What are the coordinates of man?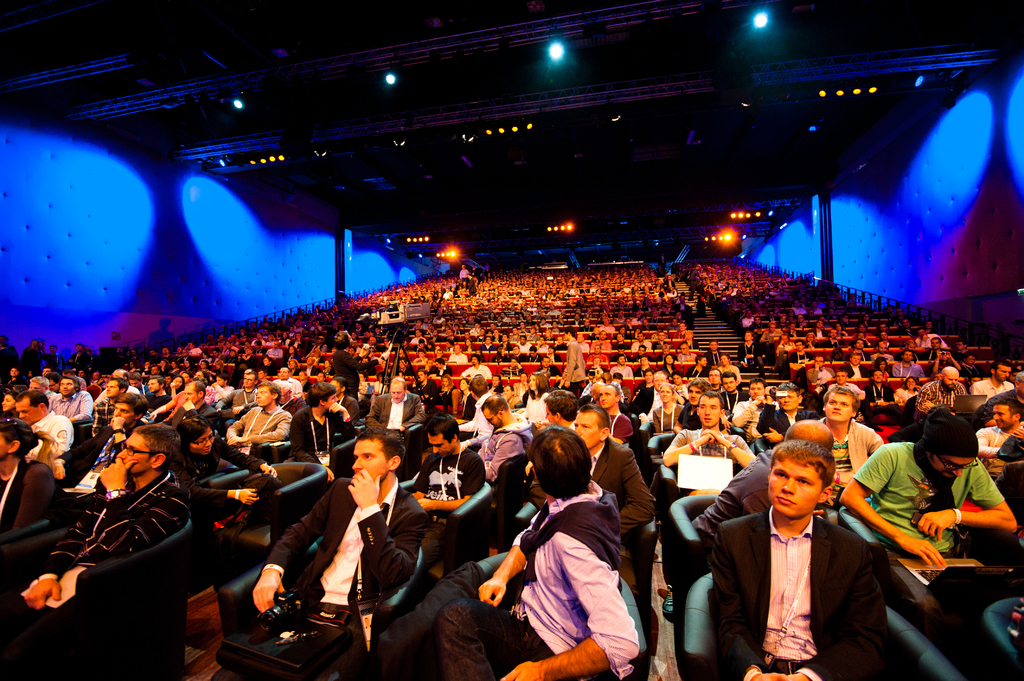
{"x1": 421, "y1": 413, "x2": 487, "y2": 532}.
